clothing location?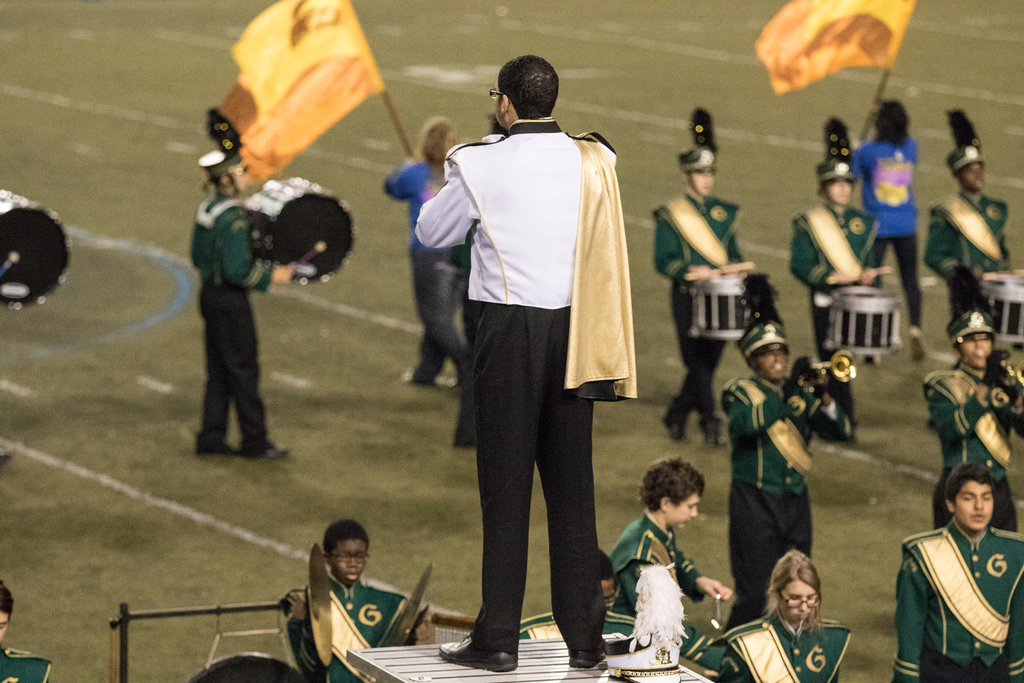
select_region(924, 186, 1014, 321)
